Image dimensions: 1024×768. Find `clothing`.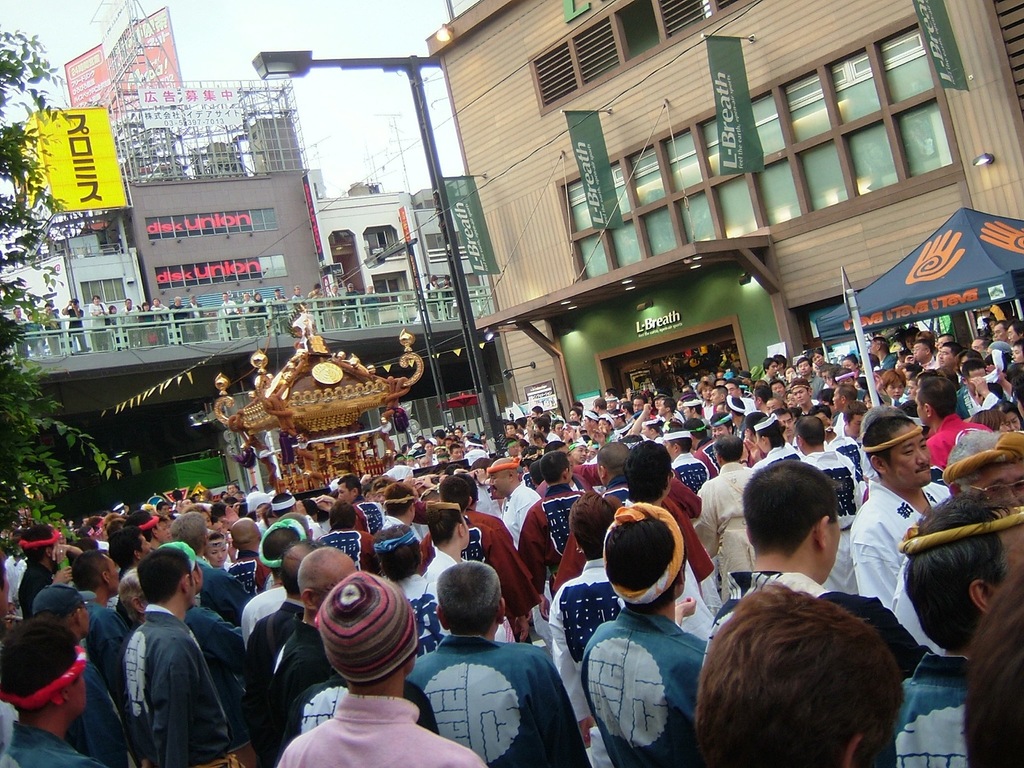
pyautogui.locateOnScreen(45, 314, 57, 355).
